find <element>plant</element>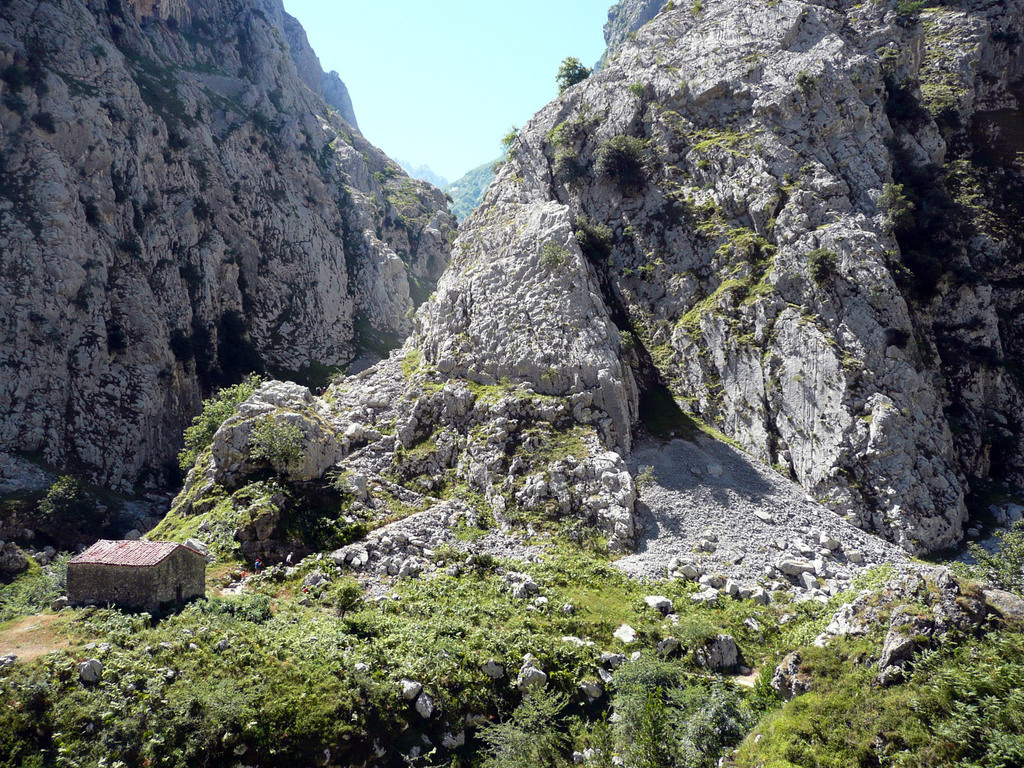
box=[137, 195, 163, 216]
